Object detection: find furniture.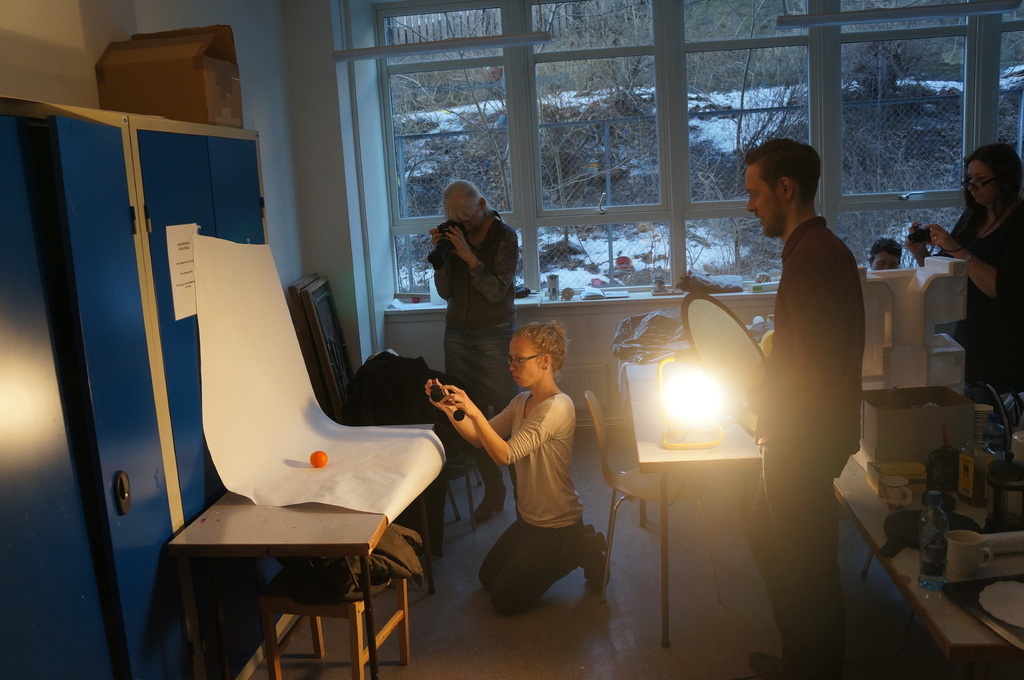
bbox=(365, 345, 481, 528).
